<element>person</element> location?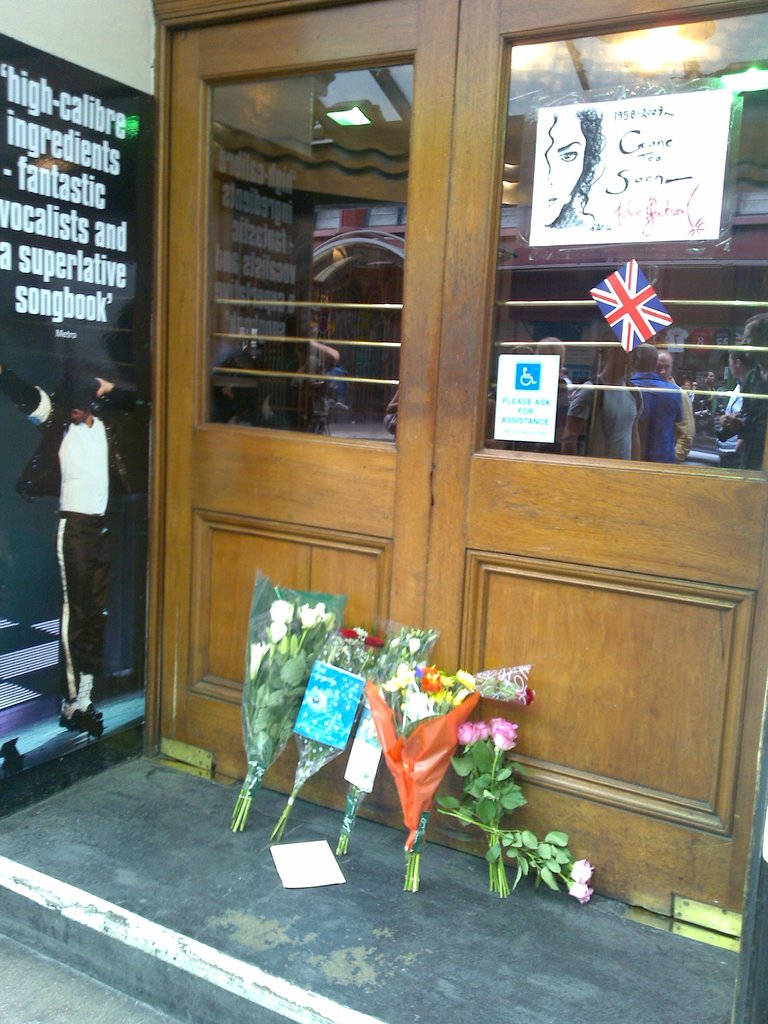
<box>0,367,150,732</box>
